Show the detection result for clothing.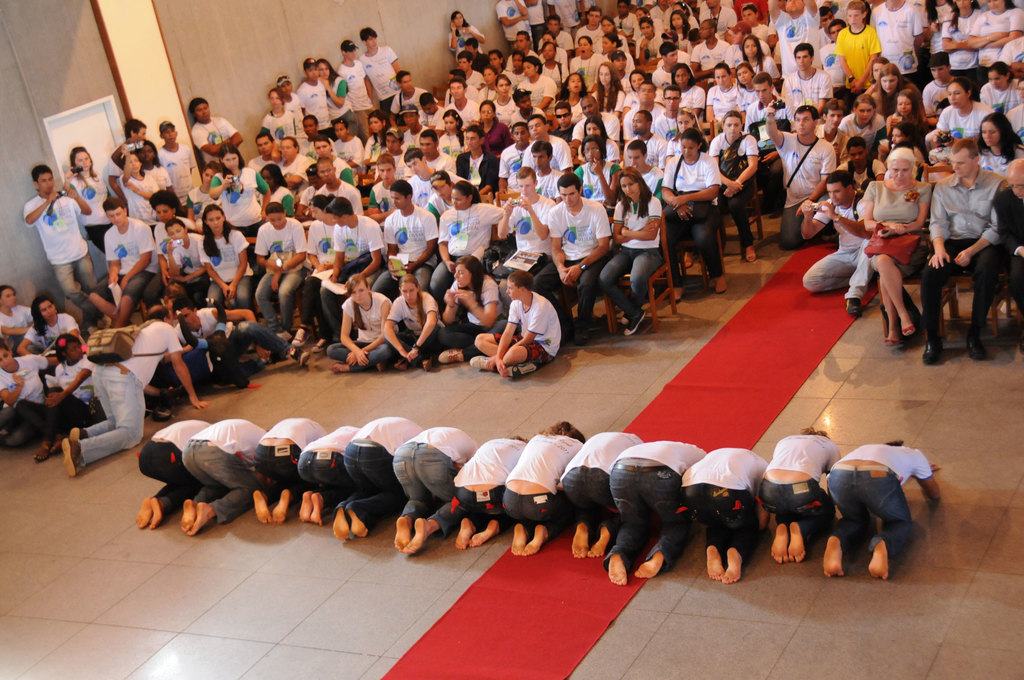
Rect(0, 357, 50, 442).
